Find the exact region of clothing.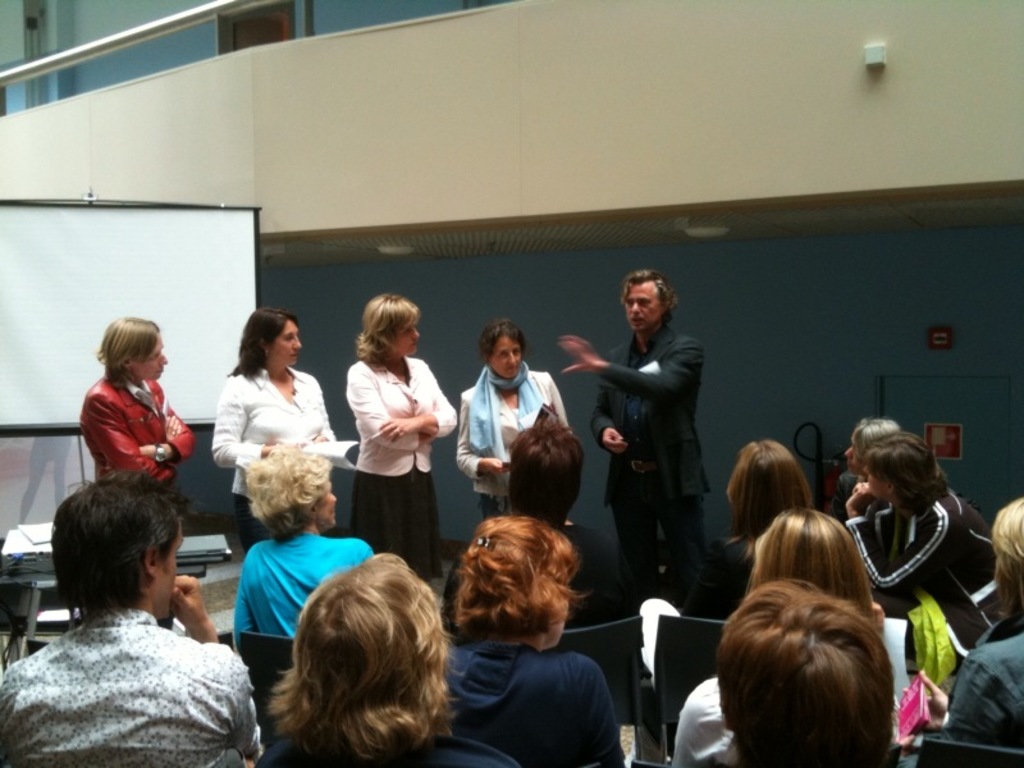
Exact region: region(946, 634, 1023, 751).
